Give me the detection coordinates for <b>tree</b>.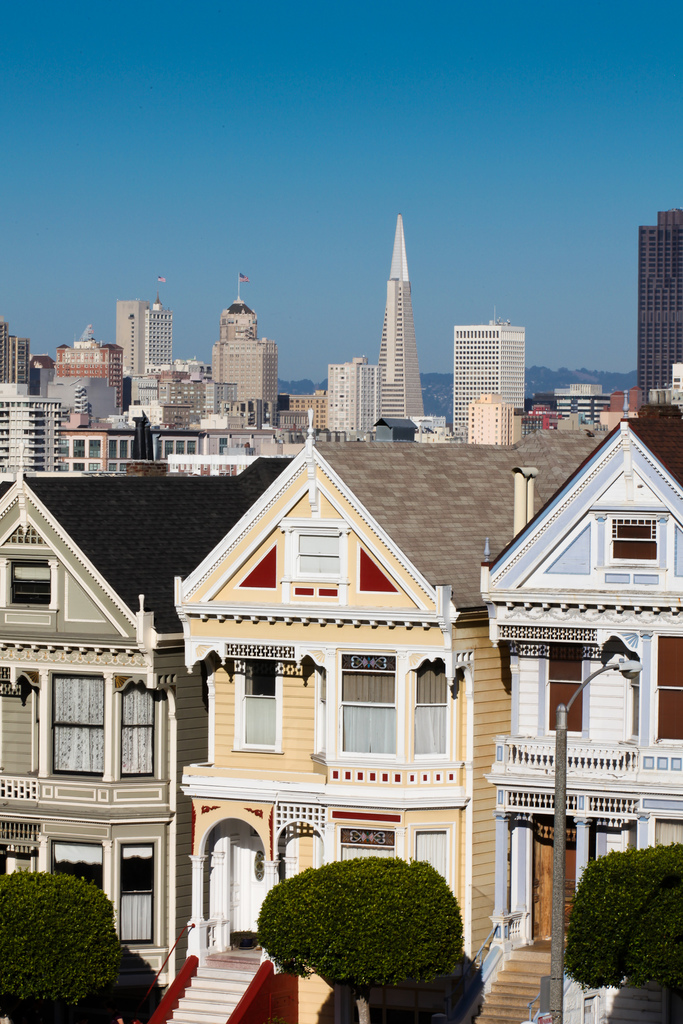
Rect(0, 879, 163, 1023).
